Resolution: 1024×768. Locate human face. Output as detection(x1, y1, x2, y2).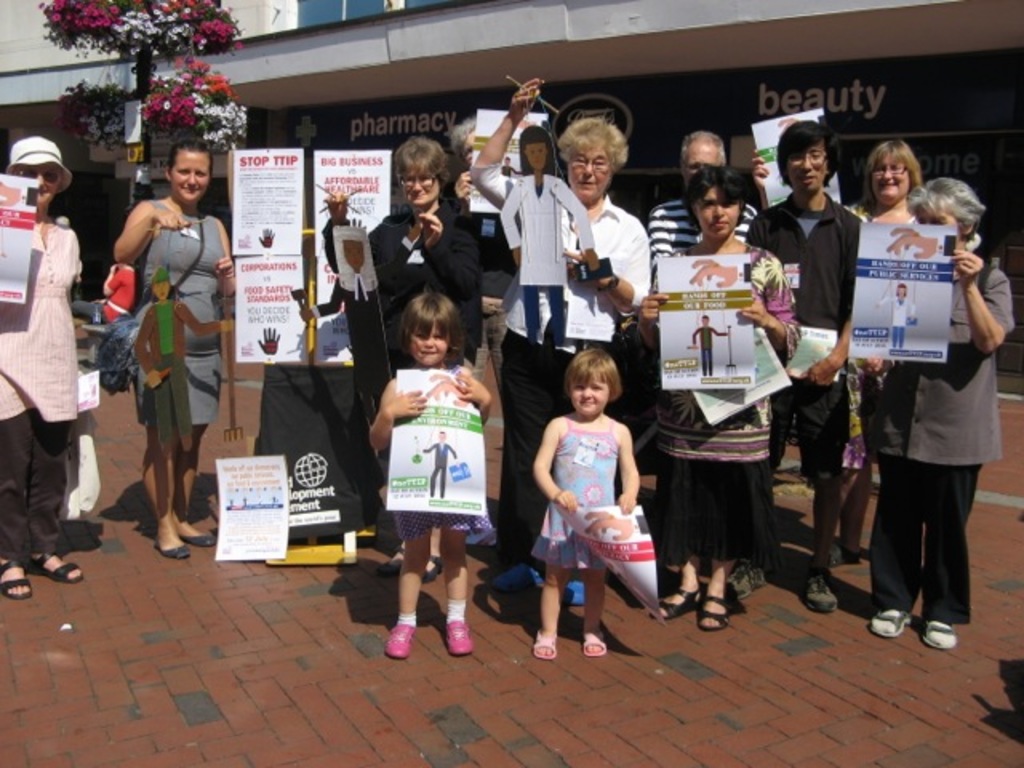
detection(459, 126, 475, 170).
